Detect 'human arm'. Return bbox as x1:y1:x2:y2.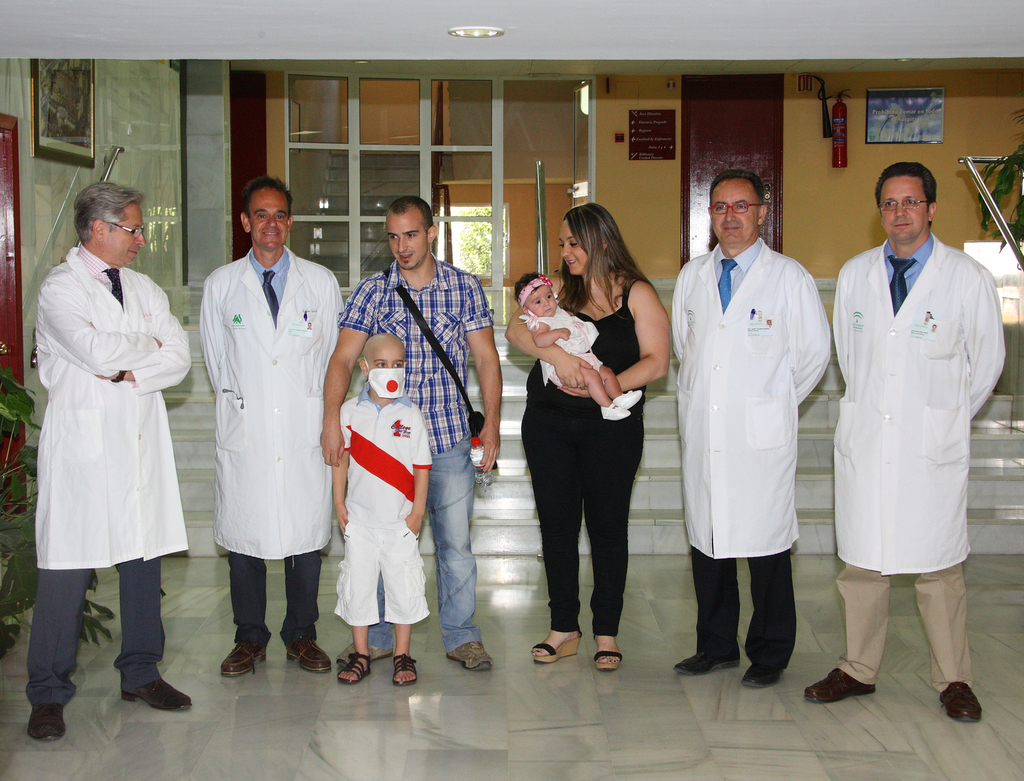
672:261:687:363.
